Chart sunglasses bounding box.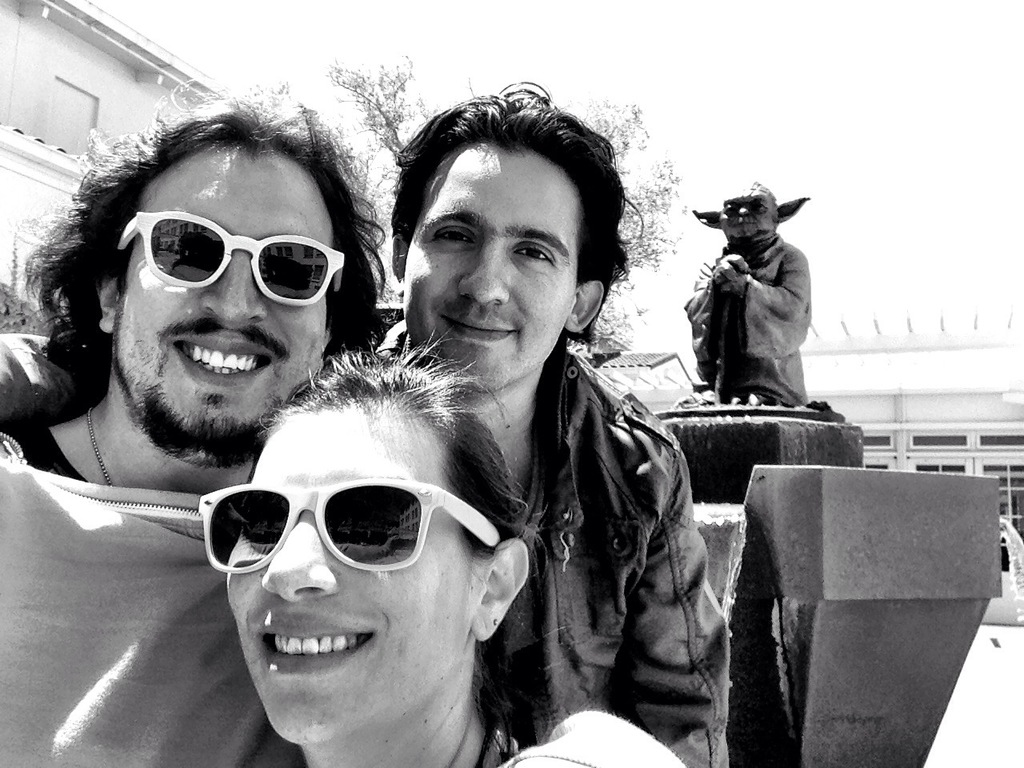
Charted: box(201, 482, 502, 573).
